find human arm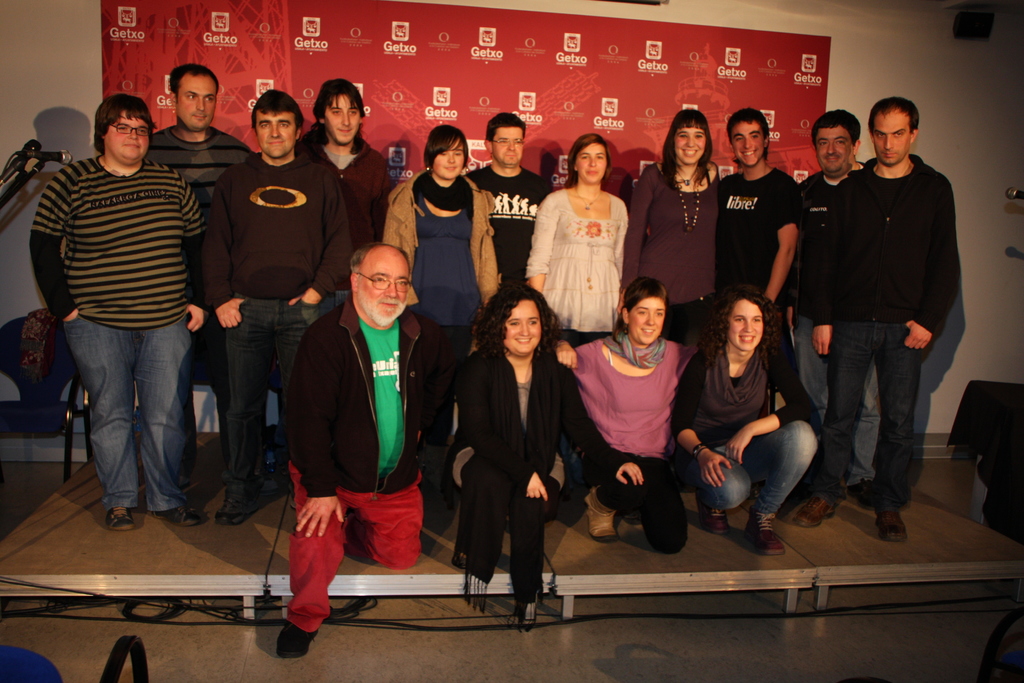
676,353,733,495
